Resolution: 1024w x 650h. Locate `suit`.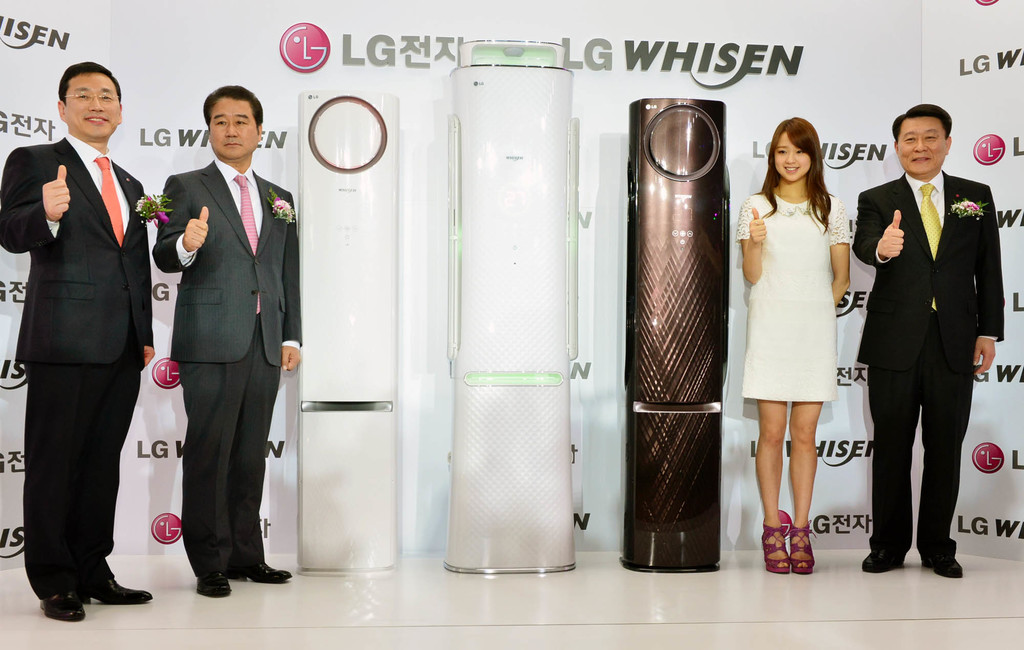
(x1=142, y1=86, x2=282, y2=605).
